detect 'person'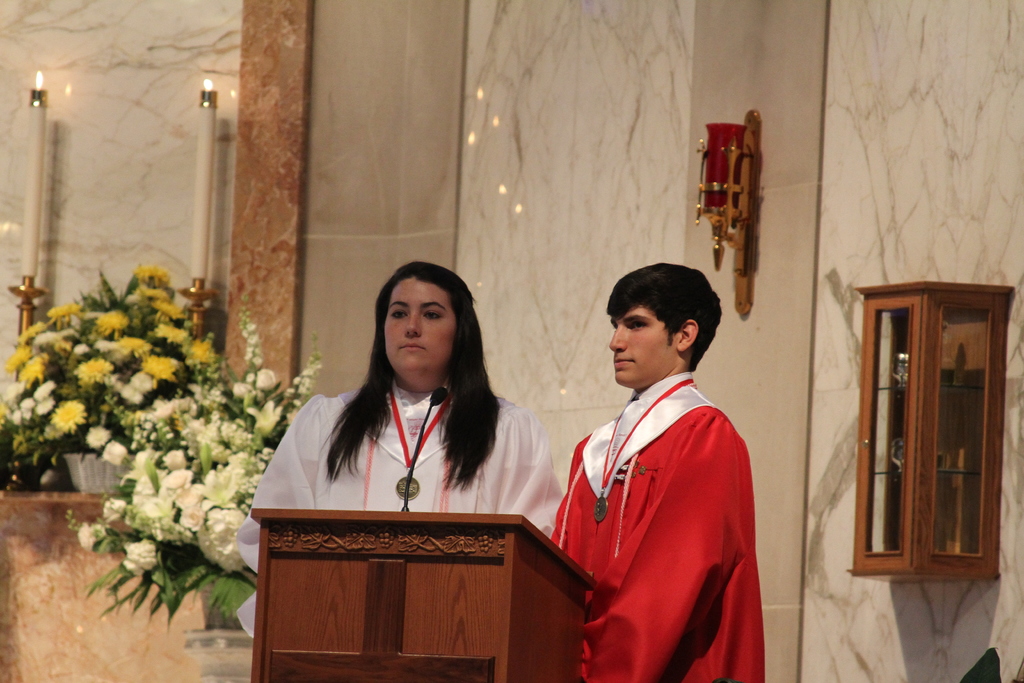
(547, 261, 777, 680)
